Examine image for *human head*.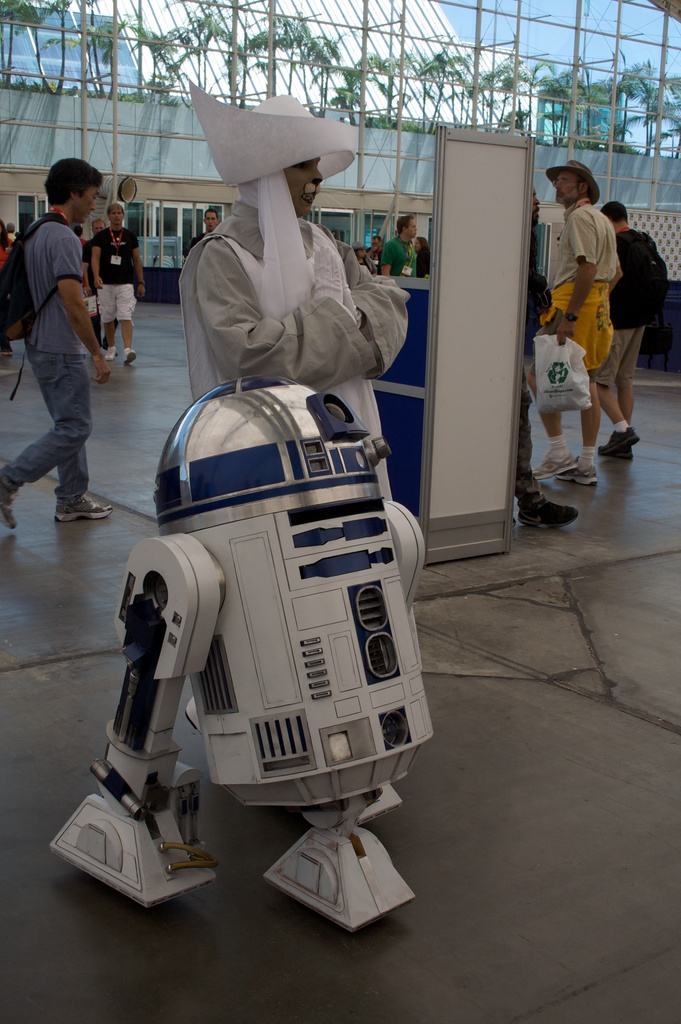
Examination result: 530:186:543:227.
